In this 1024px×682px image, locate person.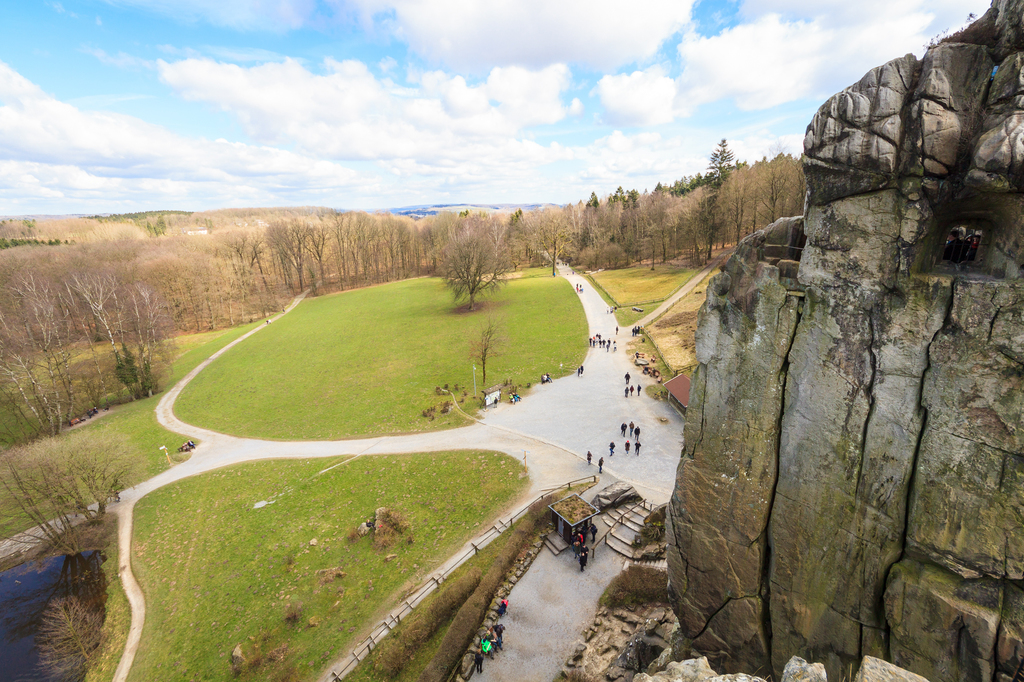
Bounding box: {"left": 637, "top": 384, "right": 643, "bottom": 395}.
